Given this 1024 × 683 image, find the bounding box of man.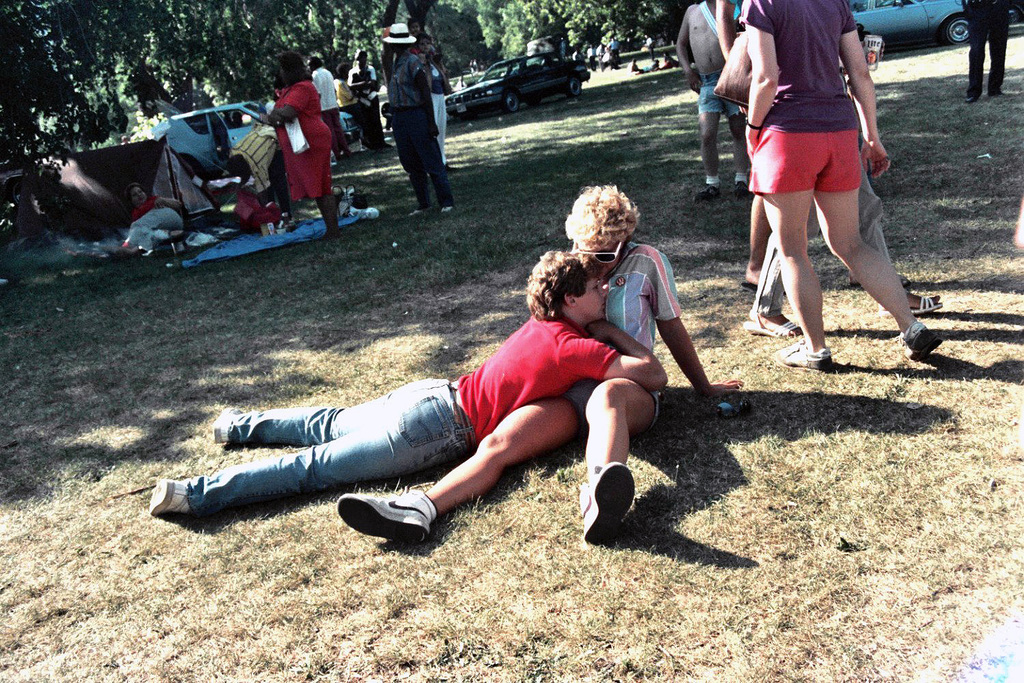
rect(341, 184, 739, 541).
